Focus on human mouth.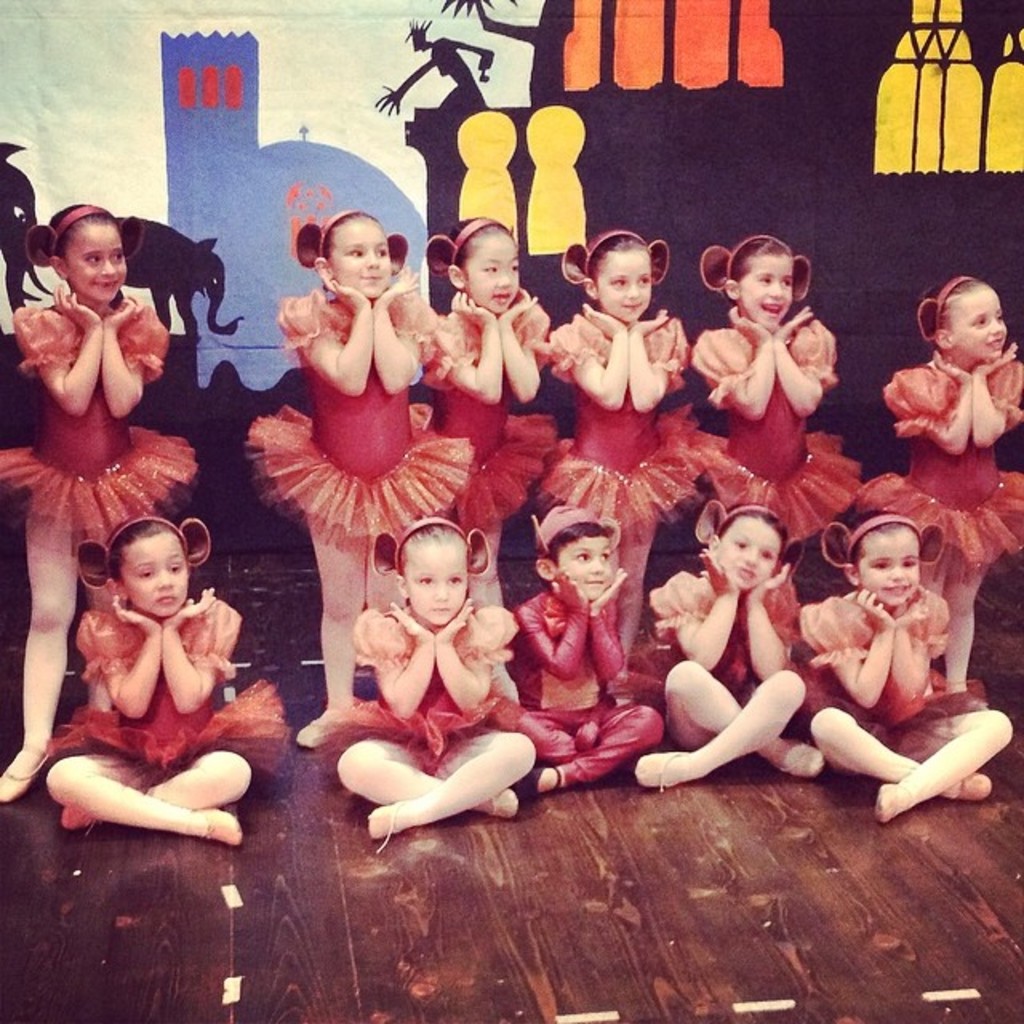
Focused at {"left": 499, "top": 288, "right": 514, "bottom": 299}.
